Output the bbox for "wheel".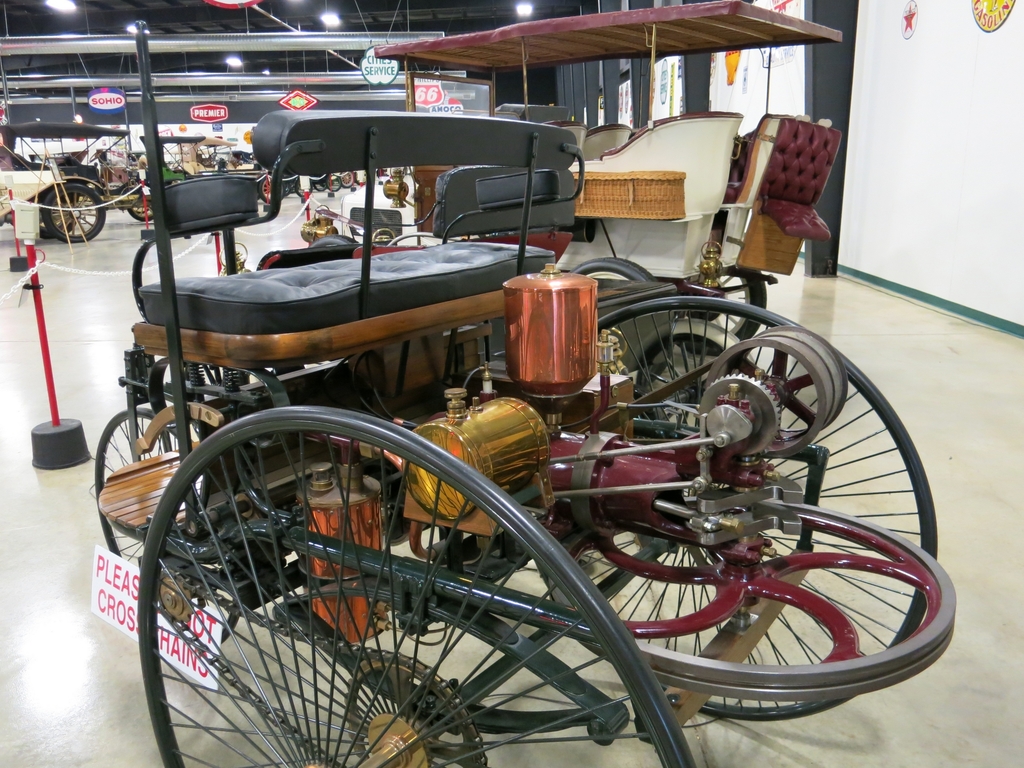
<box>547,498,956,704</box>.
